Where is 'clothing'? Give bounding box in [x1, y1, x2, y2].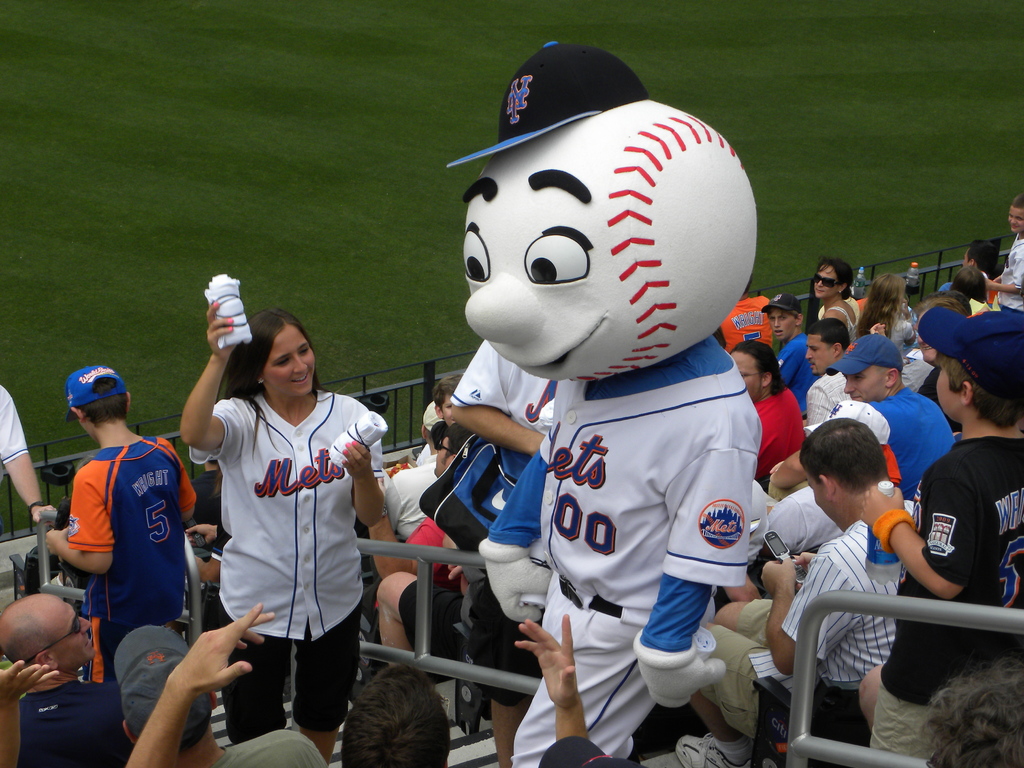
[866, 437, 1023, 761].
